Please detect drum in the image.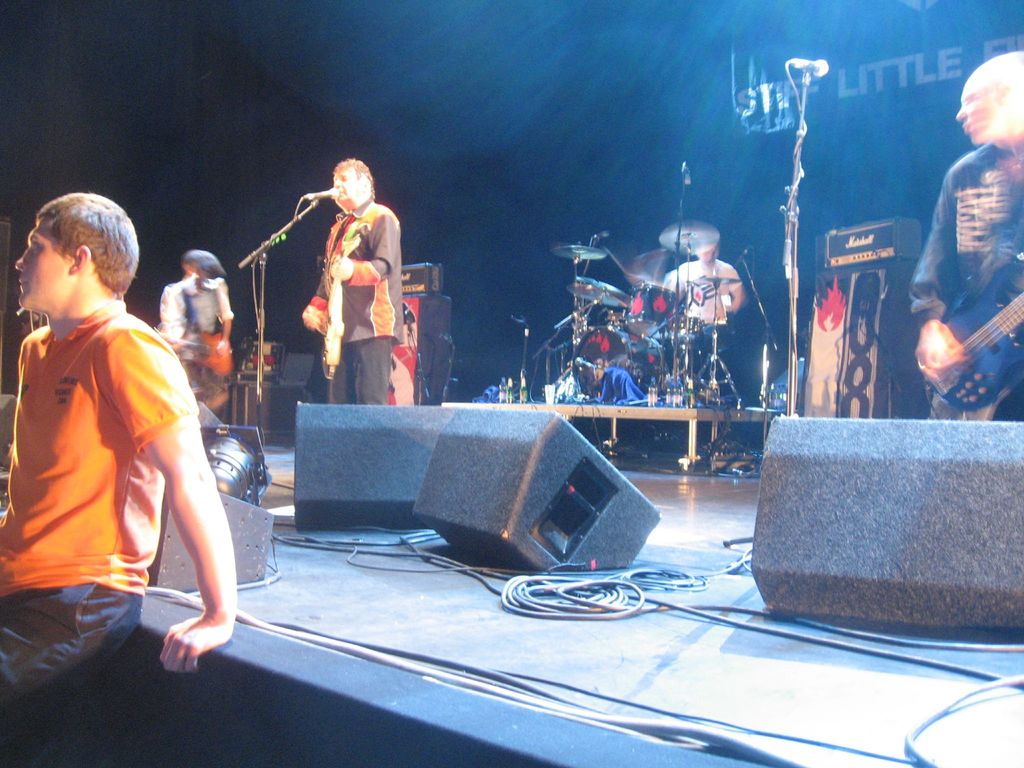
572,325,662,395.
